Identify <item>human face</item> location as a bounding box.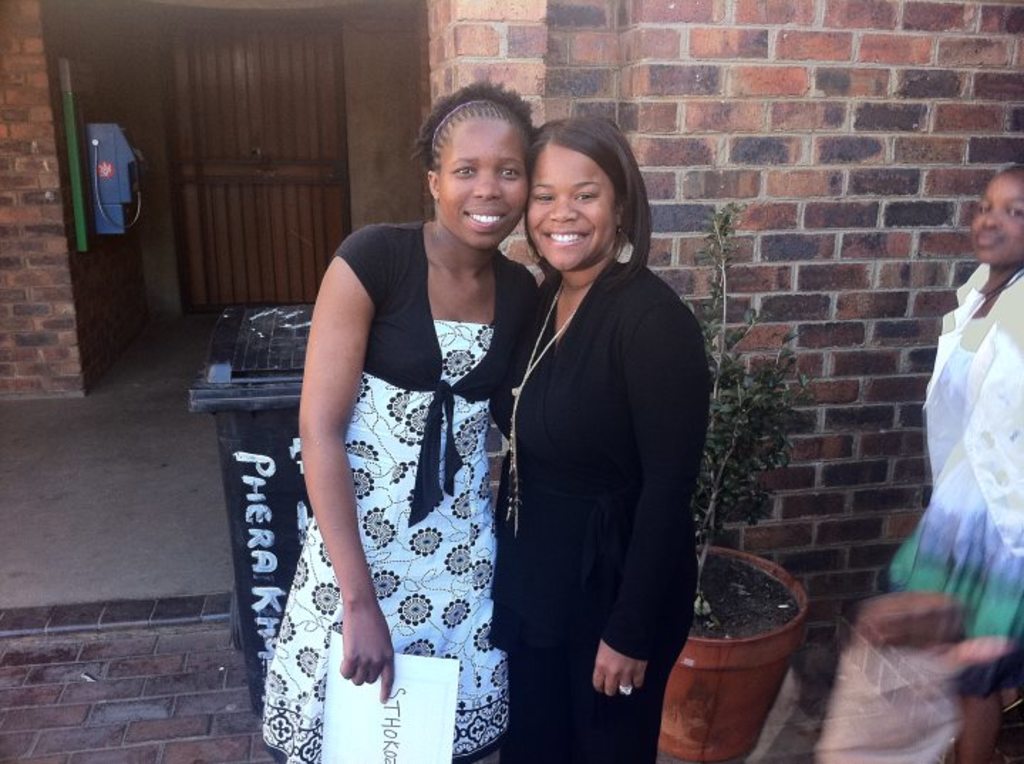
<box>530,137,634,279</box>.
